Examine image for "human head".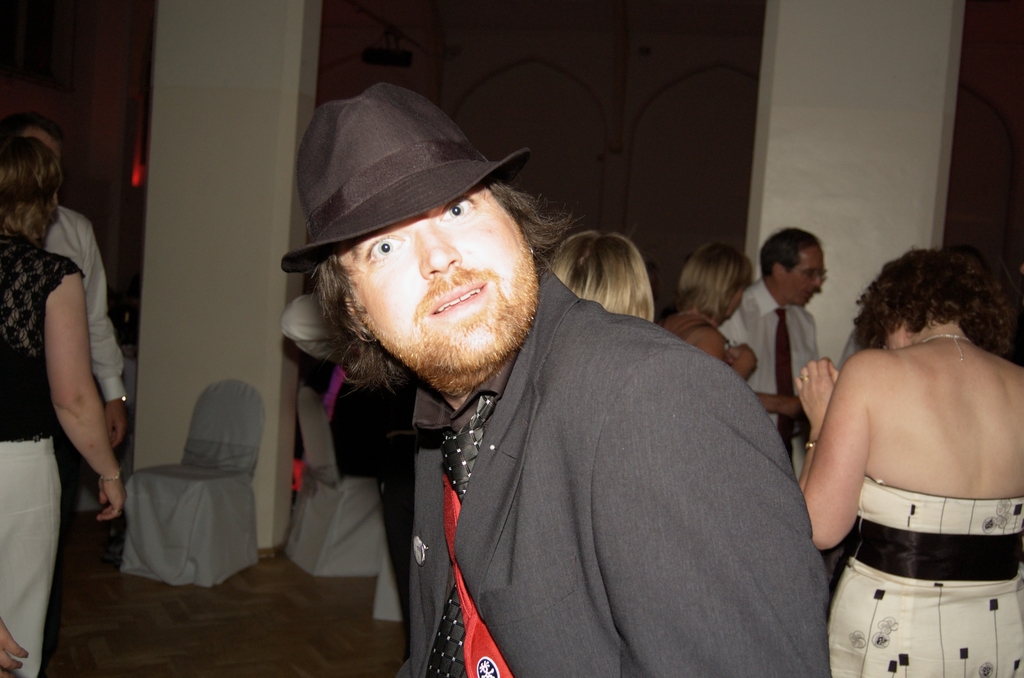
Examination result: detection(278, 78, 581, 384).
